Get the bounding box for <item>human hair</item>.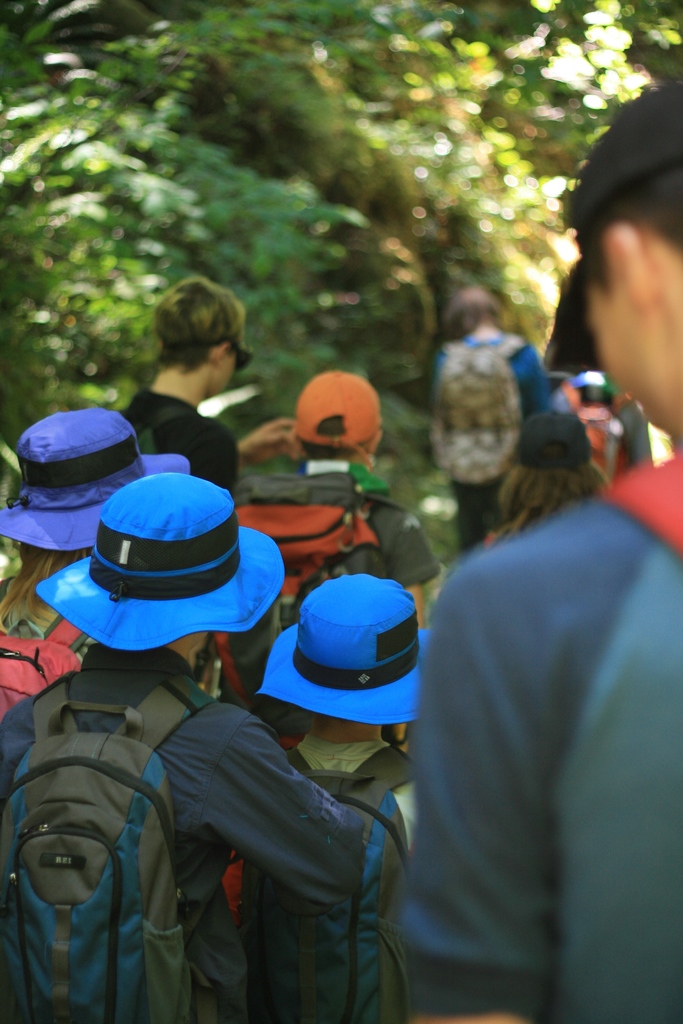
293:413:377:462.
